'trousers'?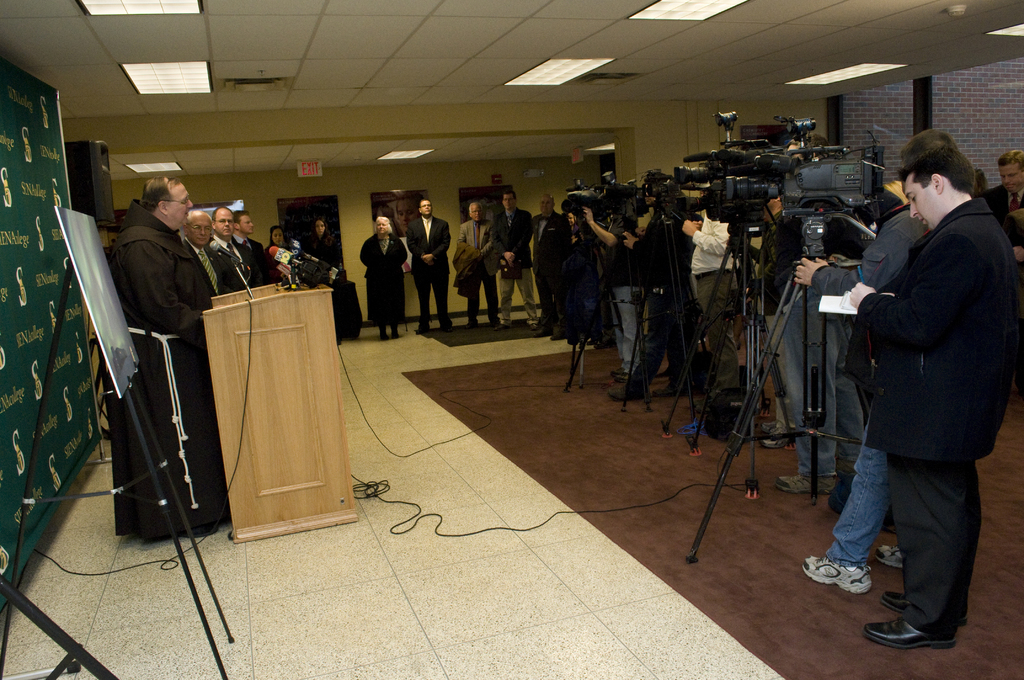
bbox(467, 266, 497, 321)
